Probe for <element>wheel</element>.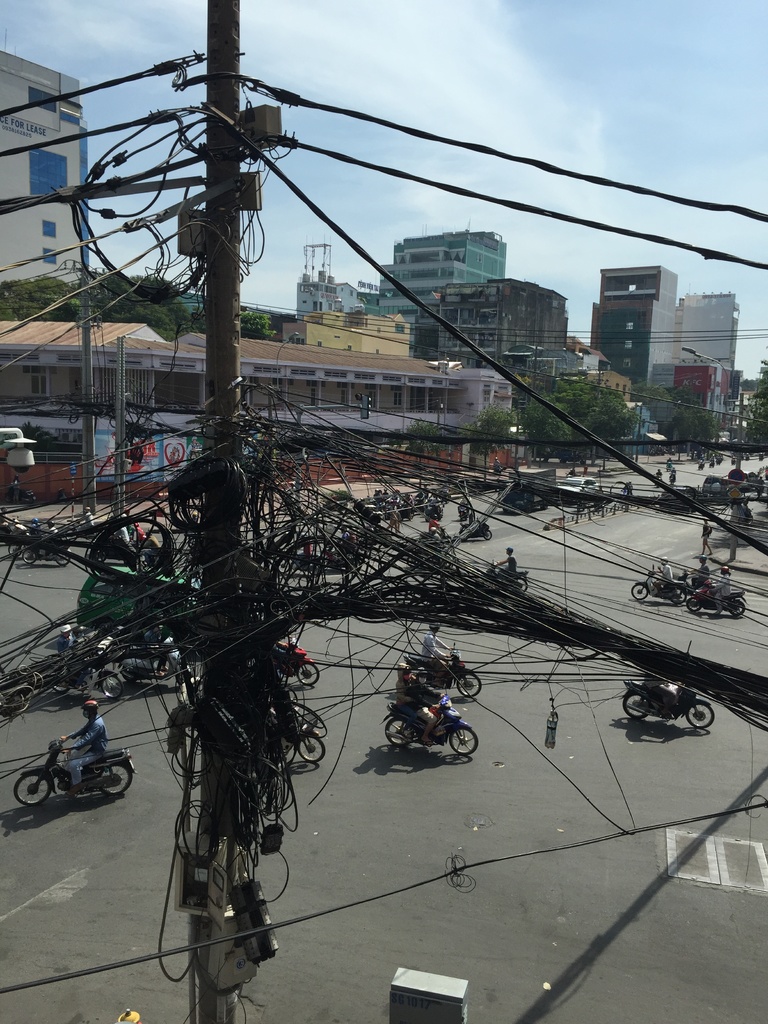
Probe result: (294, 662, 323, 685).
